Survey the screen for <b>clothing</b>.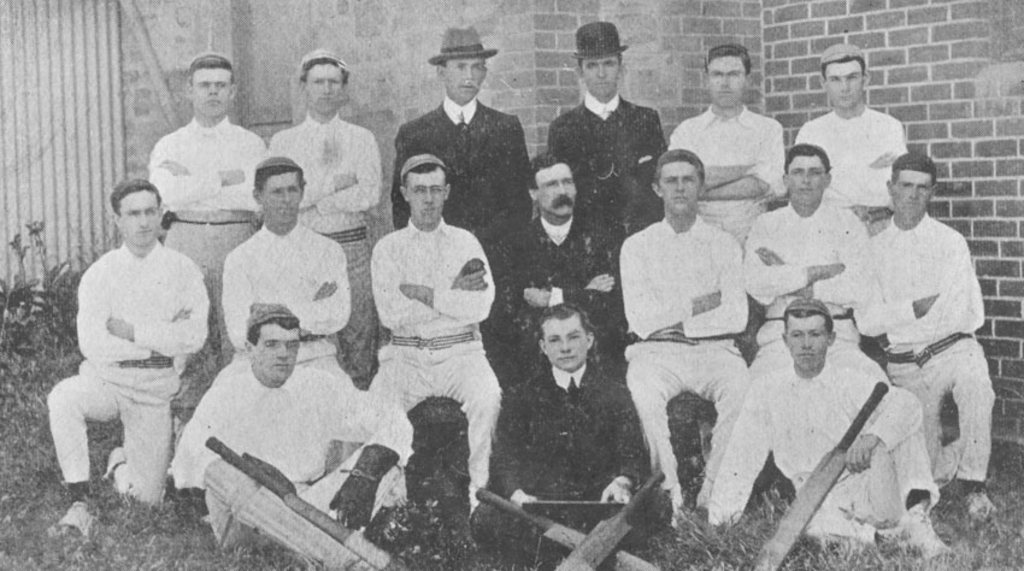
Survey found: pyautogui.locateOnScreen(48, 192, 208, 489).
